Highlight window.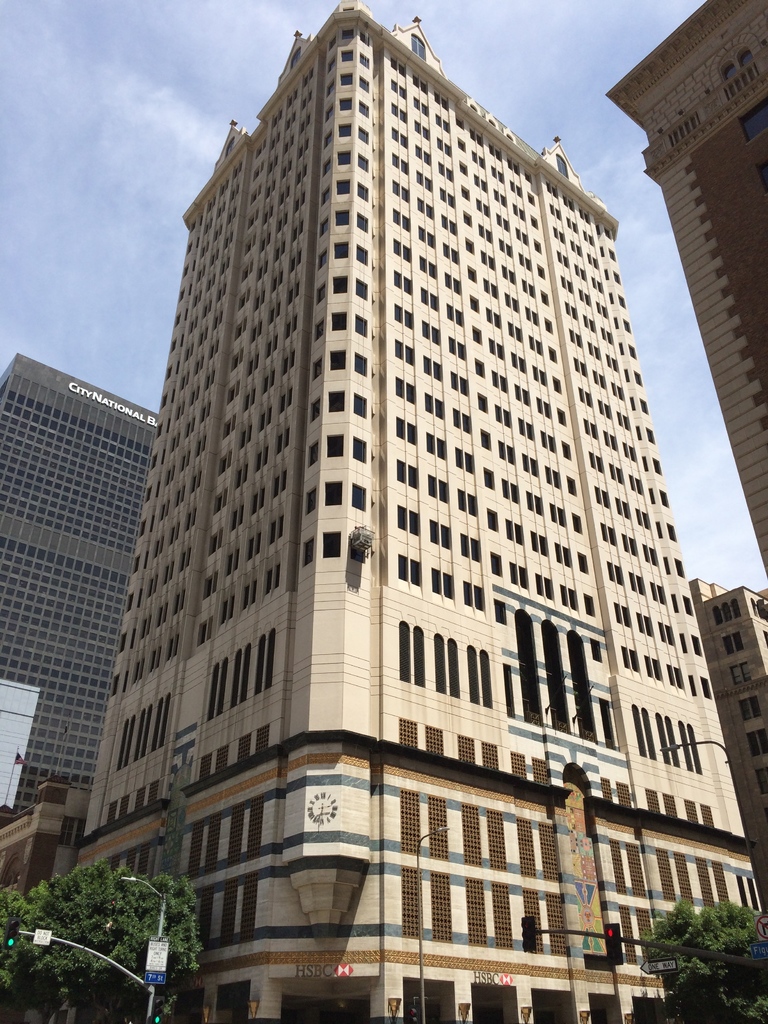
Highlighted region: l=646, t=428, r=653, b=444.
